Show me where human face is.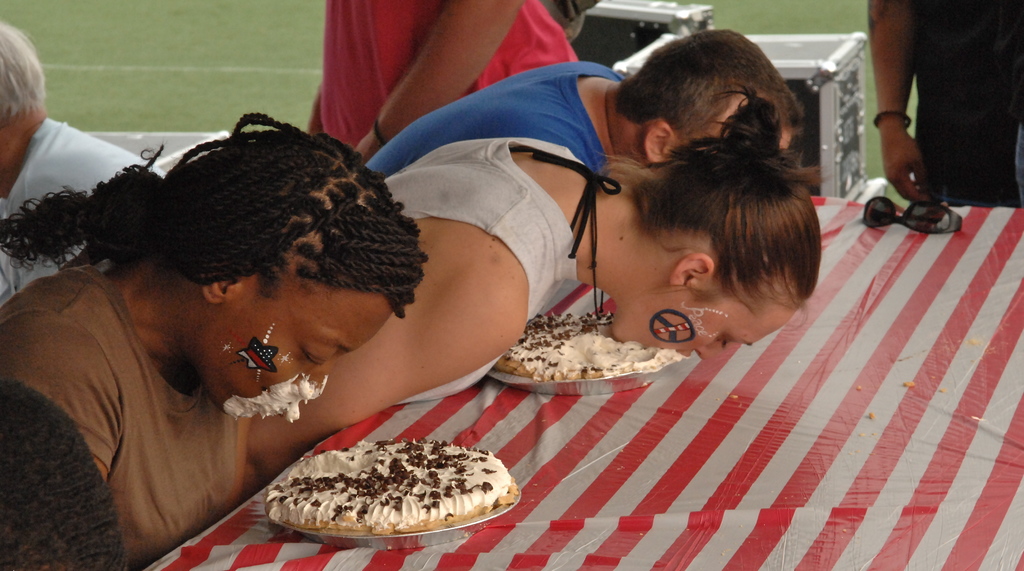
human face is at x1=608 y1=275 x2=789 y2=366.
